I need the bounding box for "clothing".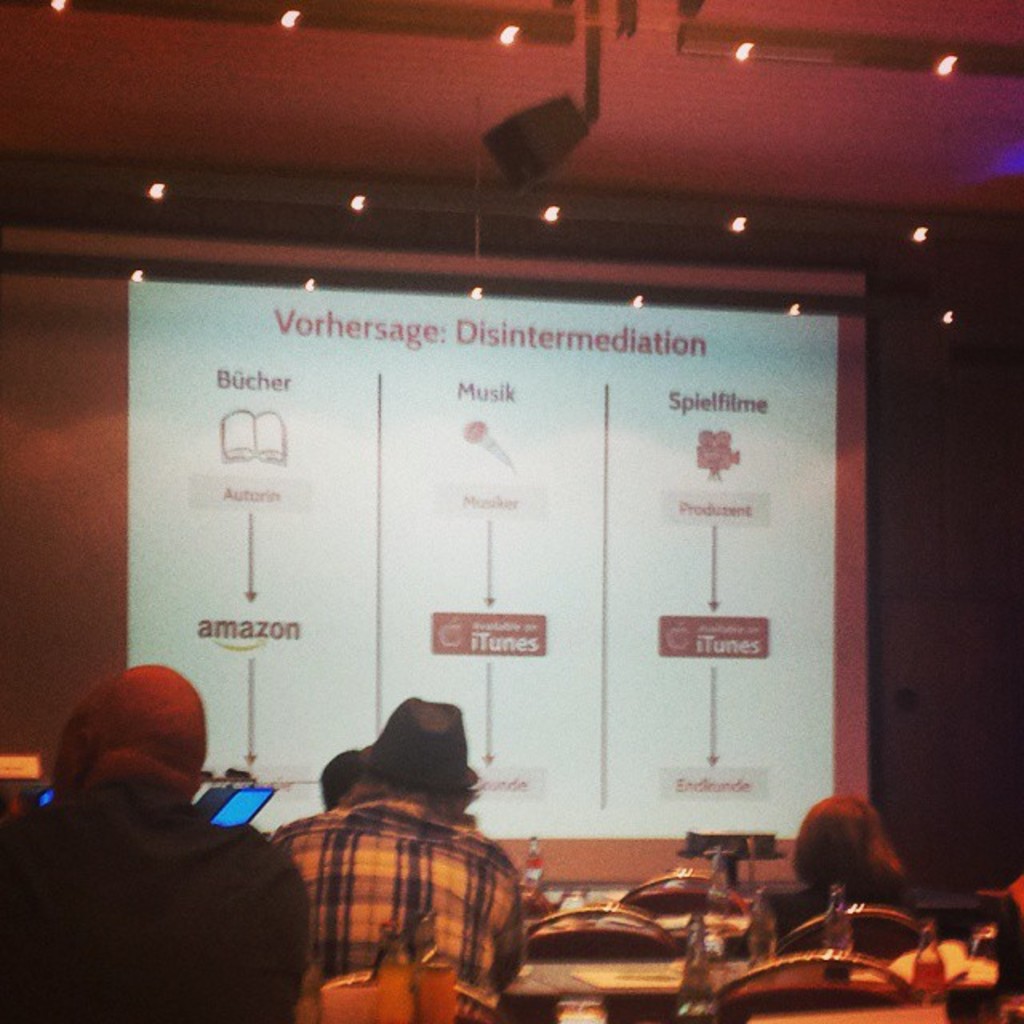
Here it is: (288,805,523,968).
